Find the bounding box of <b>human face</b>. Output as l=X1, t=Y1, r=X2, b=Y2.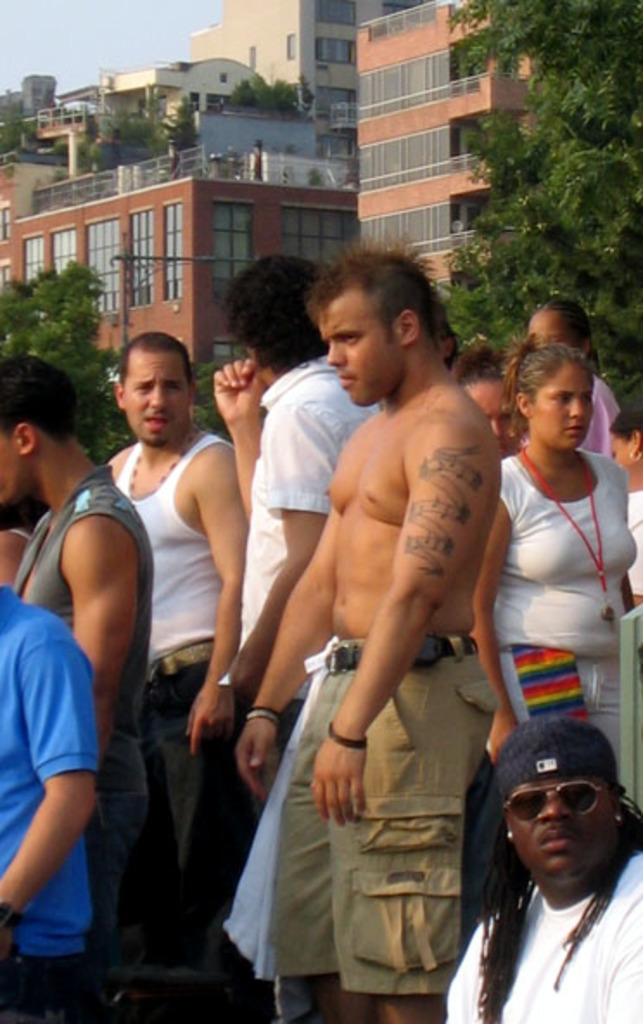
l=322, t=298, r=399, b=403.
